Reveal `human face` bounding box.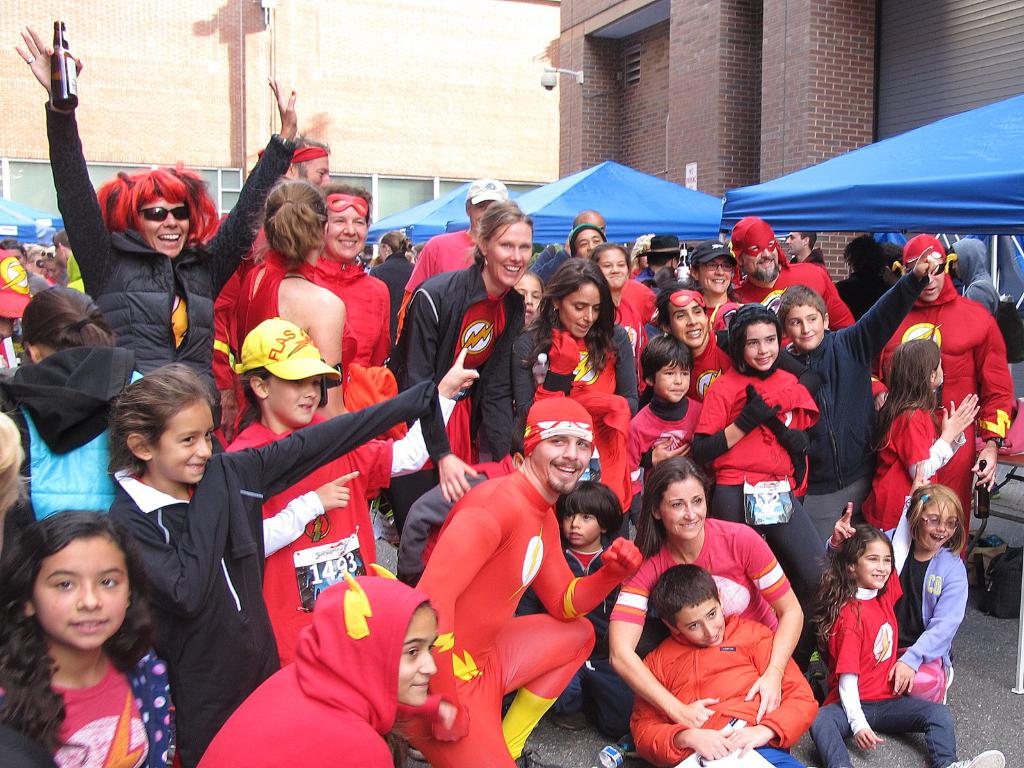
Revealed: crop(328, 204, 370, 262).
